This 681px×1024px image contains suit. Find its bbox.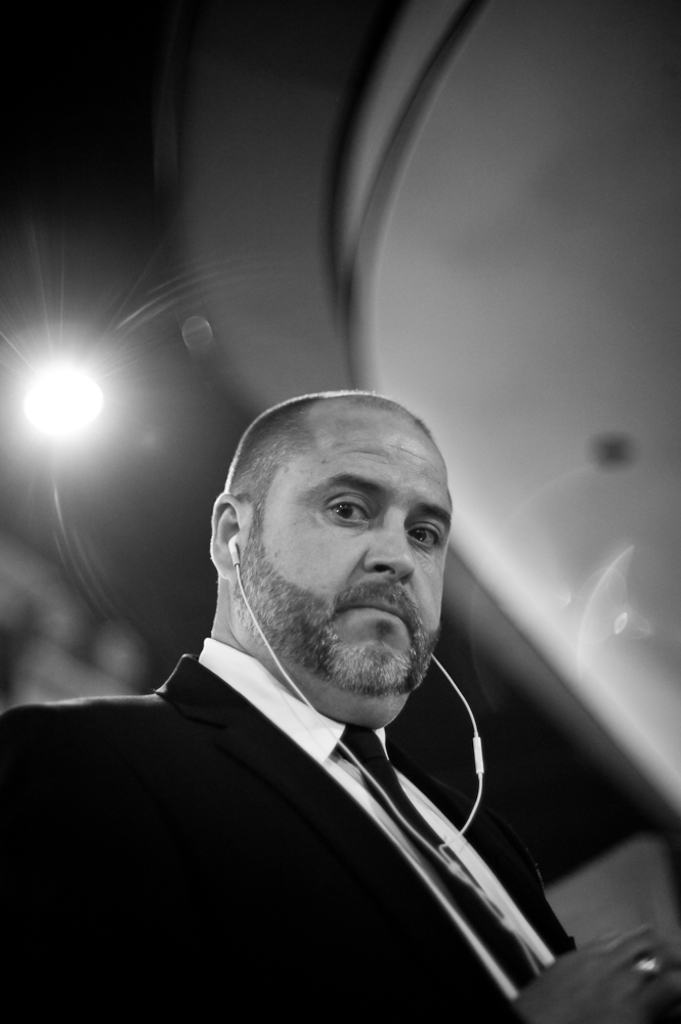
<bbox>0, 632, 574, 1023</bbox>.
